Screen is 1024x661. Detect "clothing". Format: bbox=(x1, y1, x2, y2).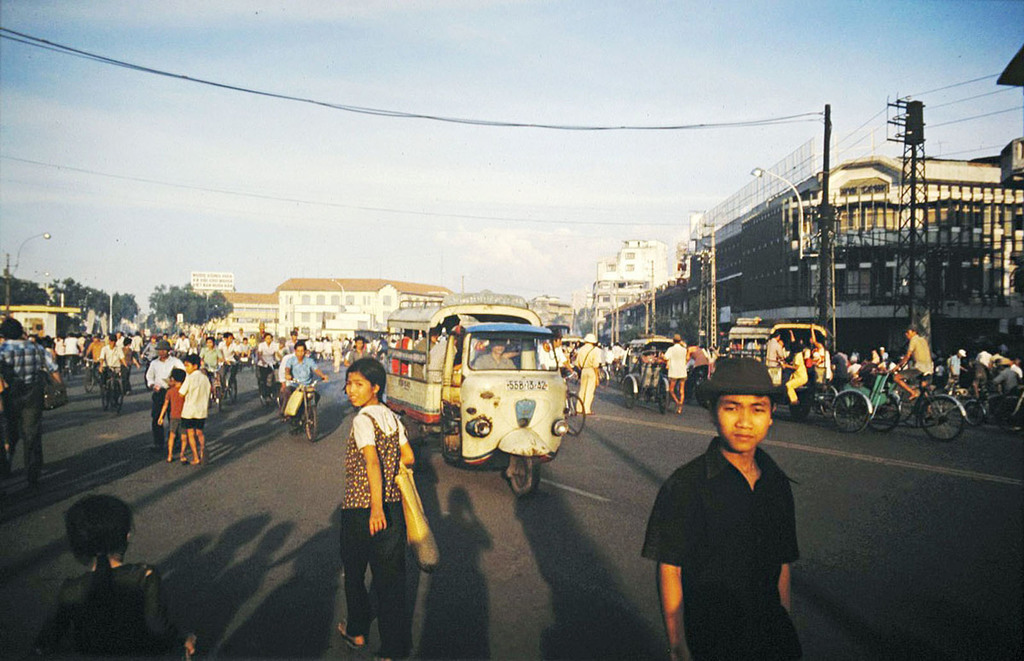
bbox=(950, 354, 961, 386).
